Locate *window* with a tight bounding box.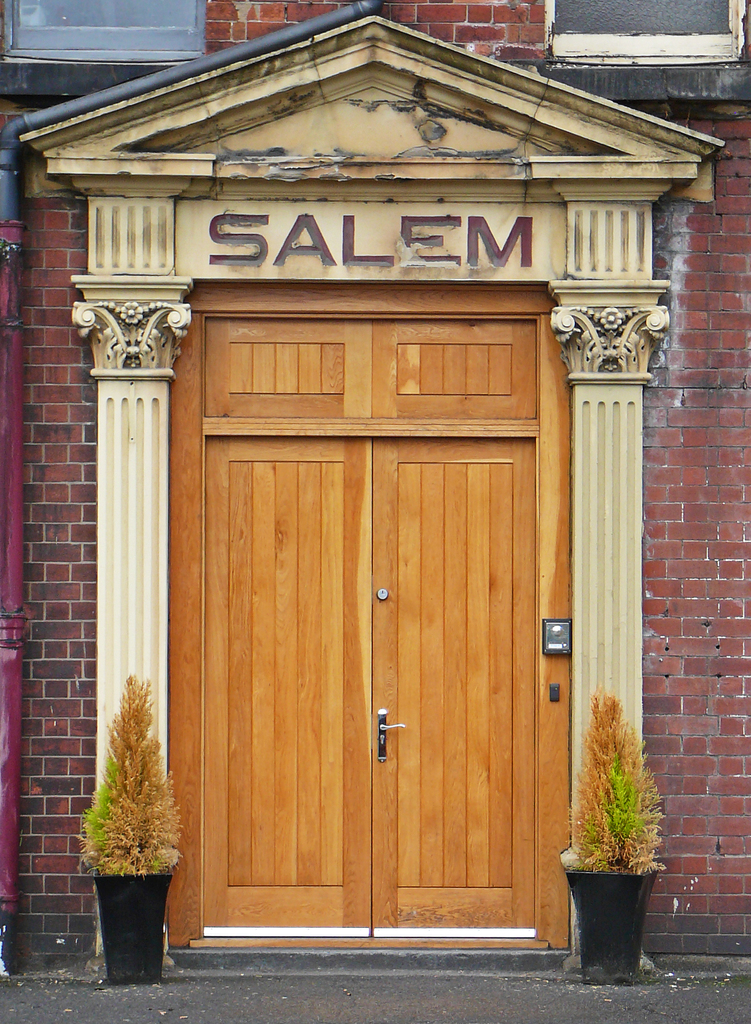
(546, 0, 744, 56).
